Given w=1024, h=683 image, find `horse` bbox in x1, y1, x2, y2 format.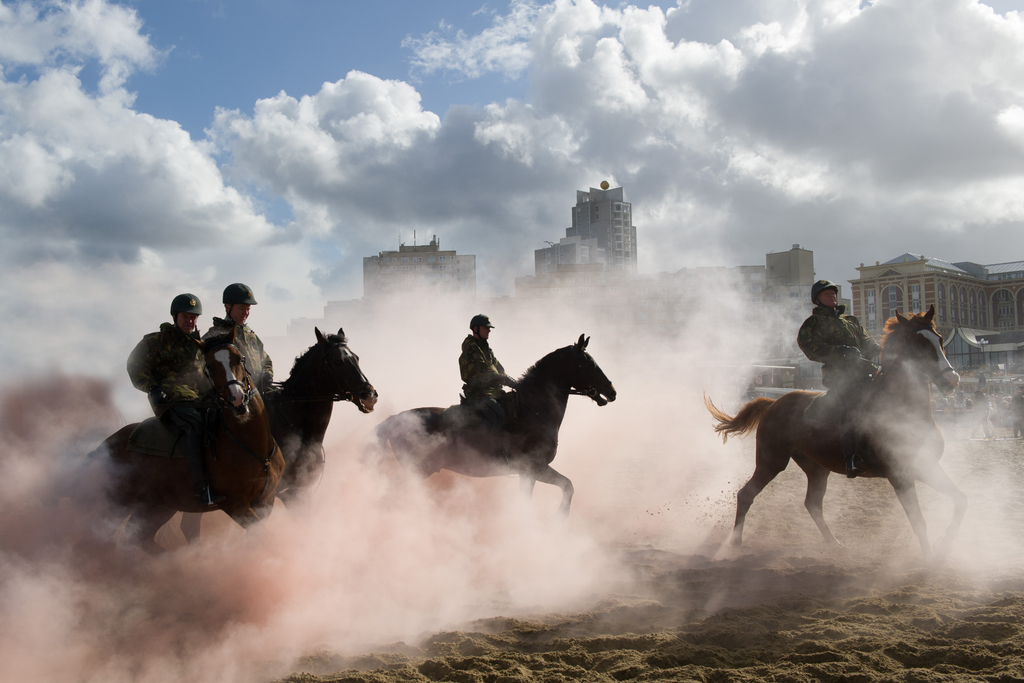
700, 300, 970, 563.
